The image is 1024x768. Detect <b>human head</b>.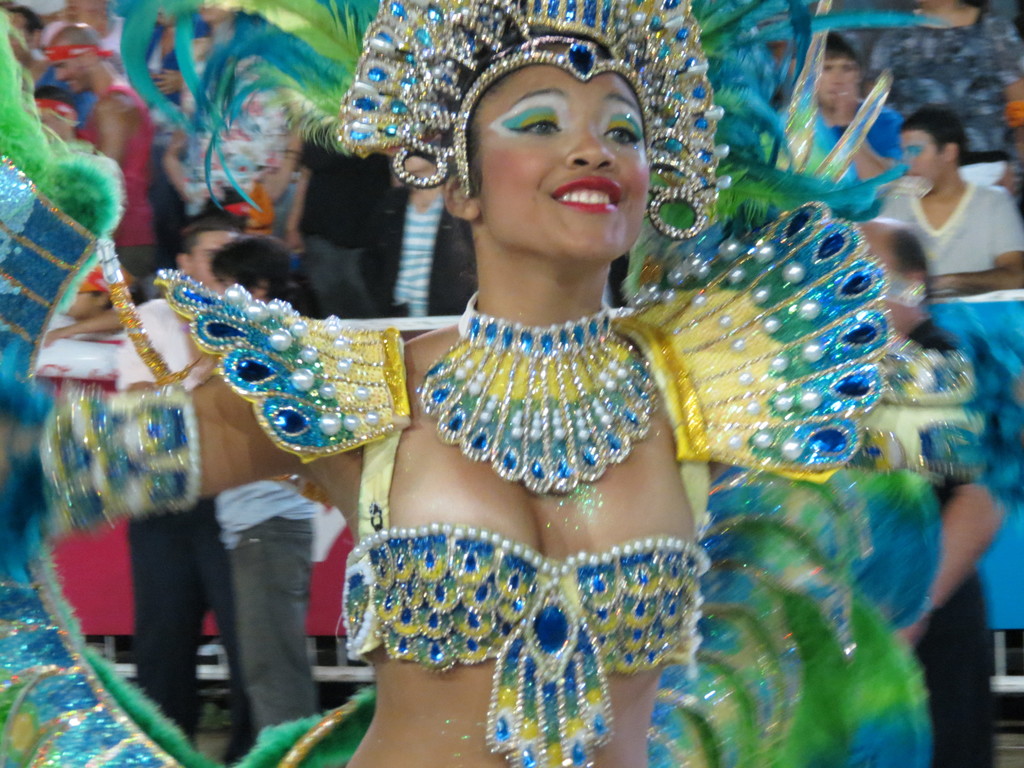
Detection: Rect(819, 29, 861, 110).
